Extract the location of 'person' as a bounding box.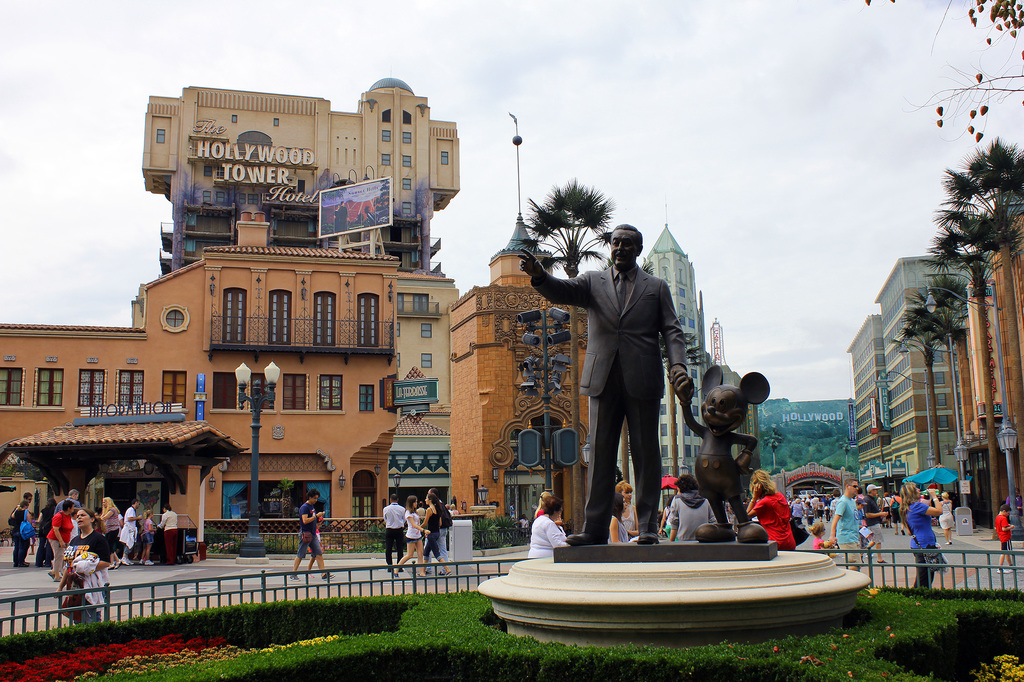
(98, 492, 123, 551).
